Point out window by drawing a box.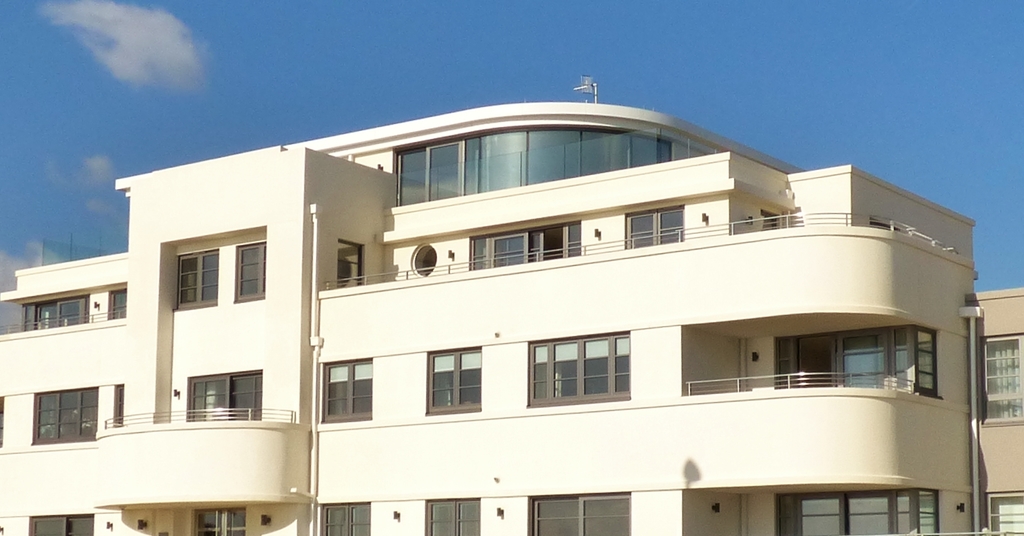
[x1=976, y1=336, x2=1023, y2=418].
